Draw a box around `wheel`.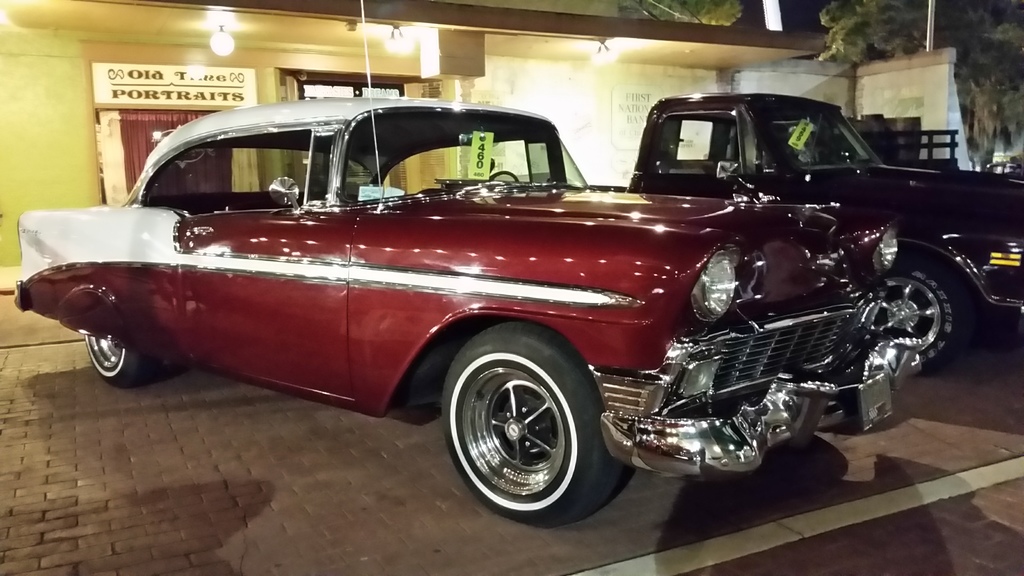
x1=882, y1=267, x2=954, y2=371.
